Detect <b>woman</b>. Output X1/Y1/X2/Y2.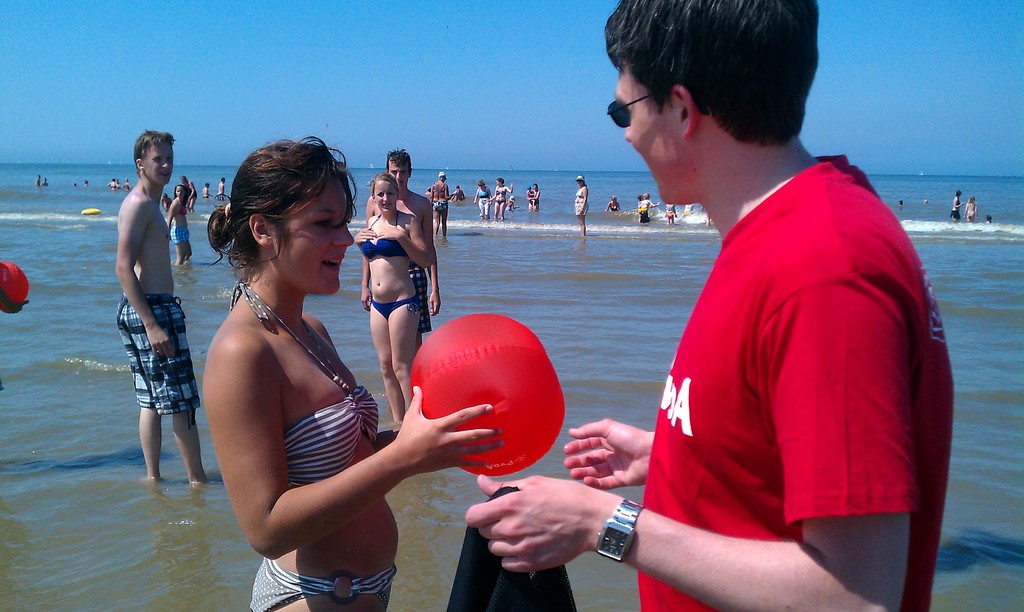
355/173/433/428.
